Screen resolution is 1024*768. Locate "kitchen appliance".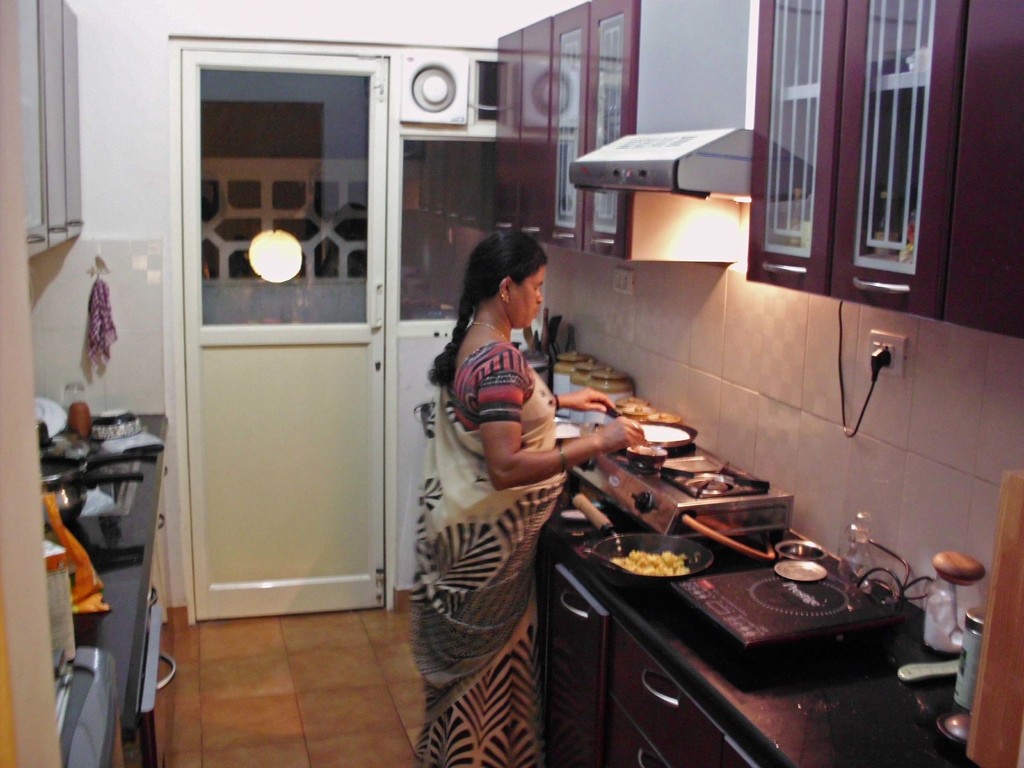
bbox(564, 367, 595, 430).
